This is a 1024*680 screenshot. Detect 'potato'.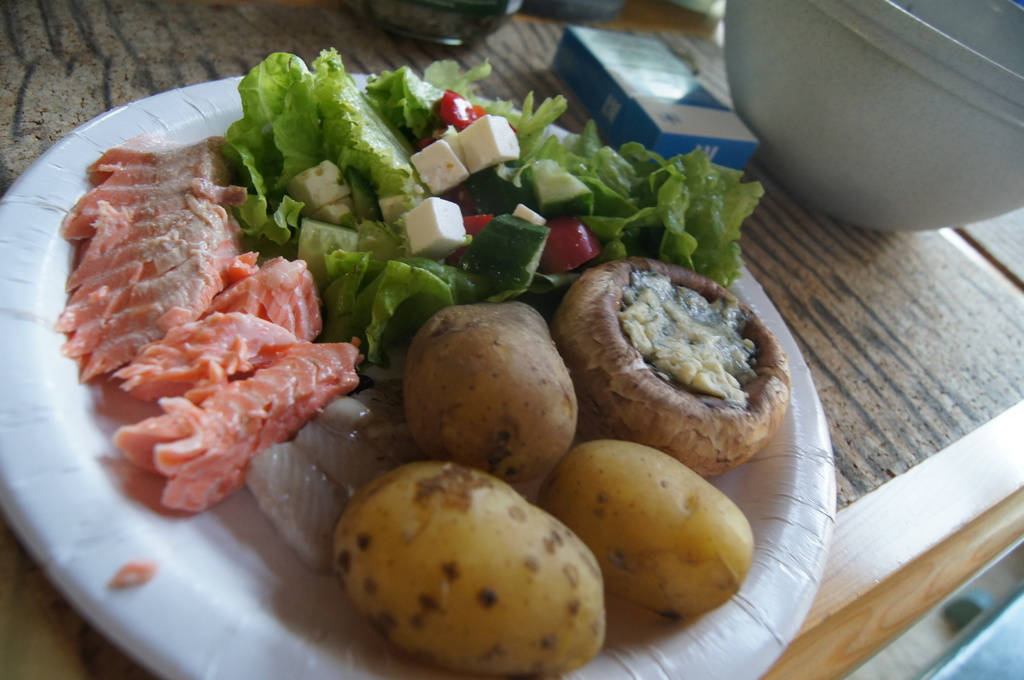
bbox=[407, 303, 582, 486].
